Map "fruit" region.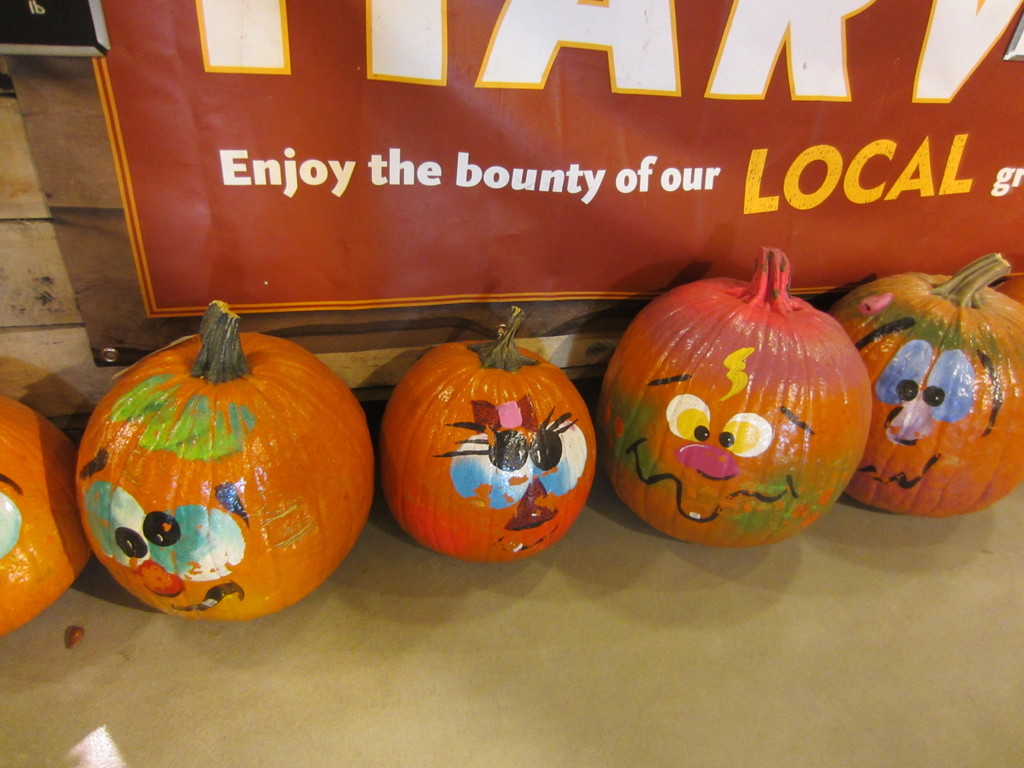
Mapped to region(604, 284, 878, 549).
